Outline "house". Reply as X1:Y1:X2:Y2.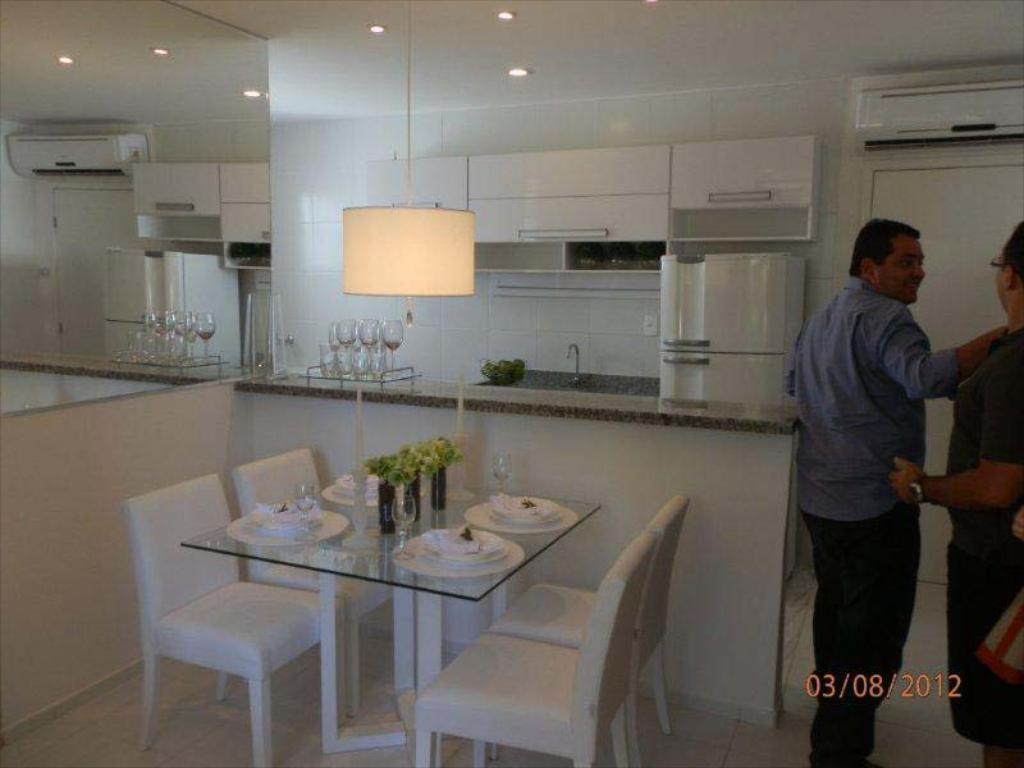
0:0:1023:767.
